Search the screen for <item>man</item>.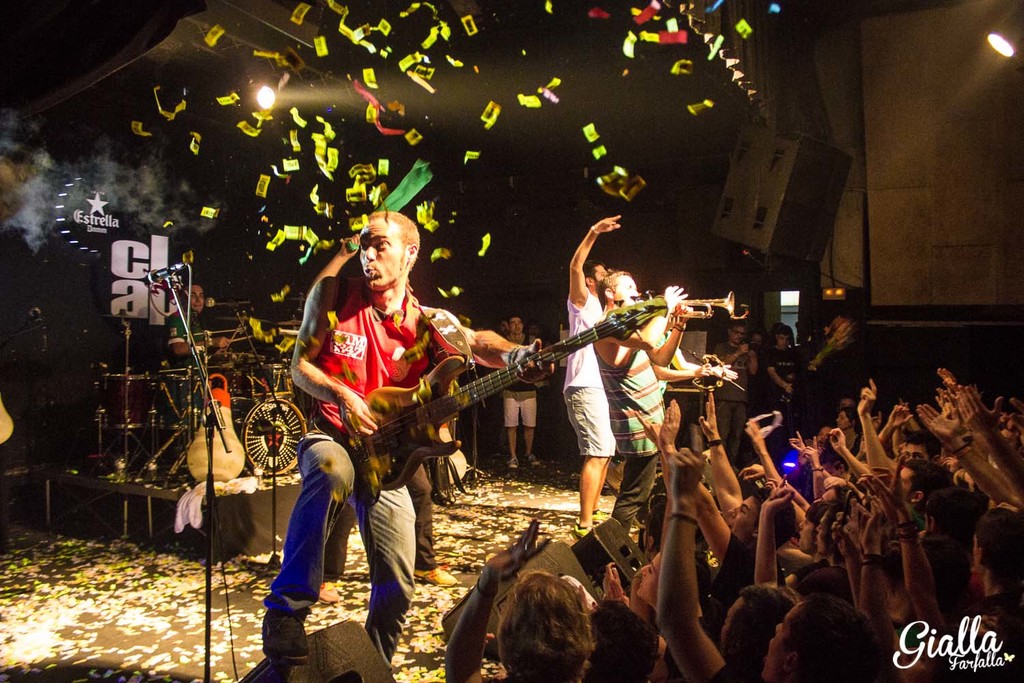
Found at 592 267 679 529.
